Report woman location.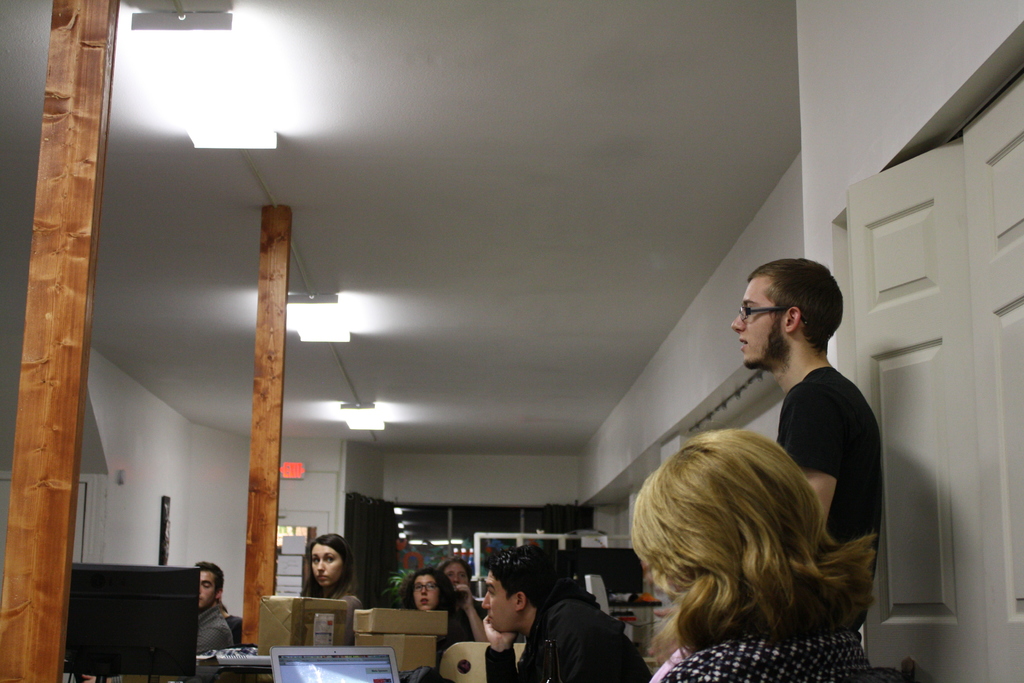
Report: detection(399, 570, 476, 651).
